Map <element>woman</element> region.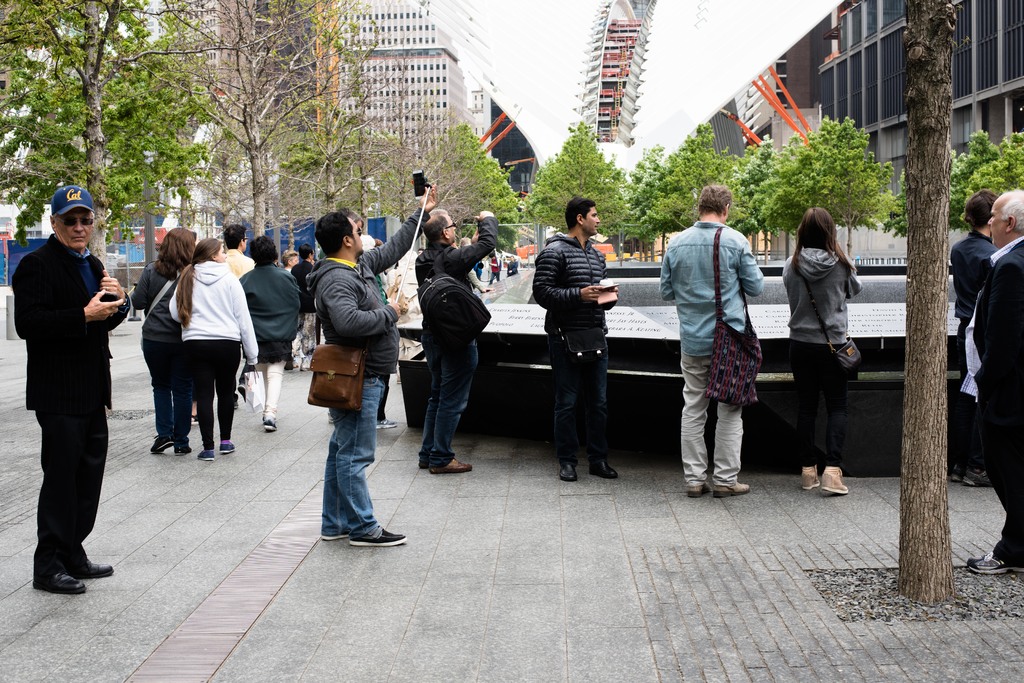
Mapped to bbox=(169, 230, 248, 464).
